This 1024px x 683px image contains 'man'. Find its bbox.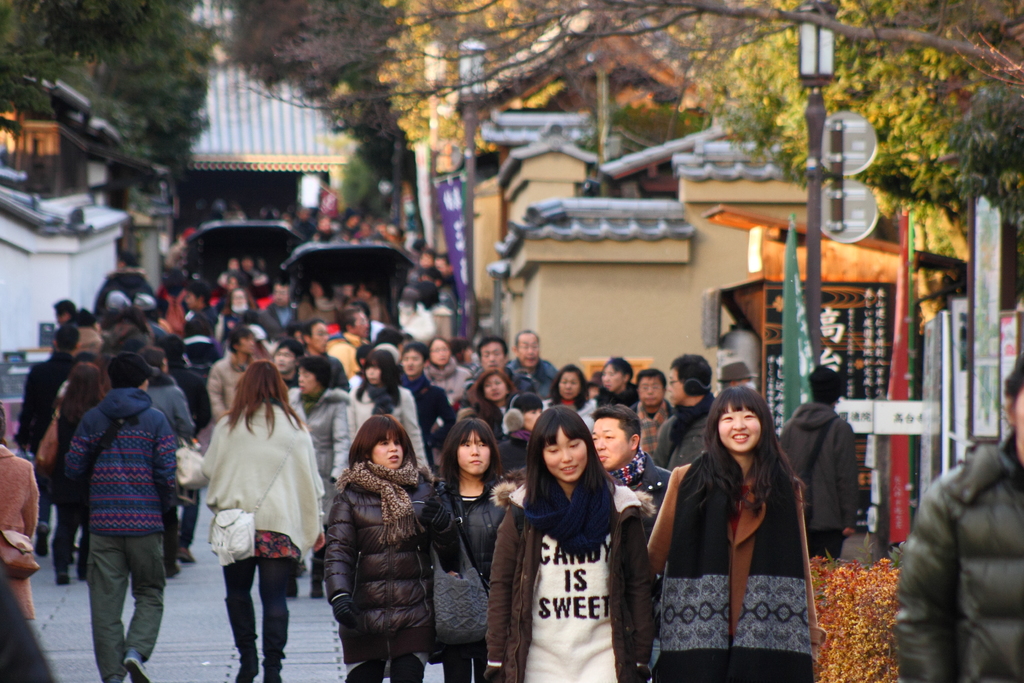
region(509, 328, 557, 400).
